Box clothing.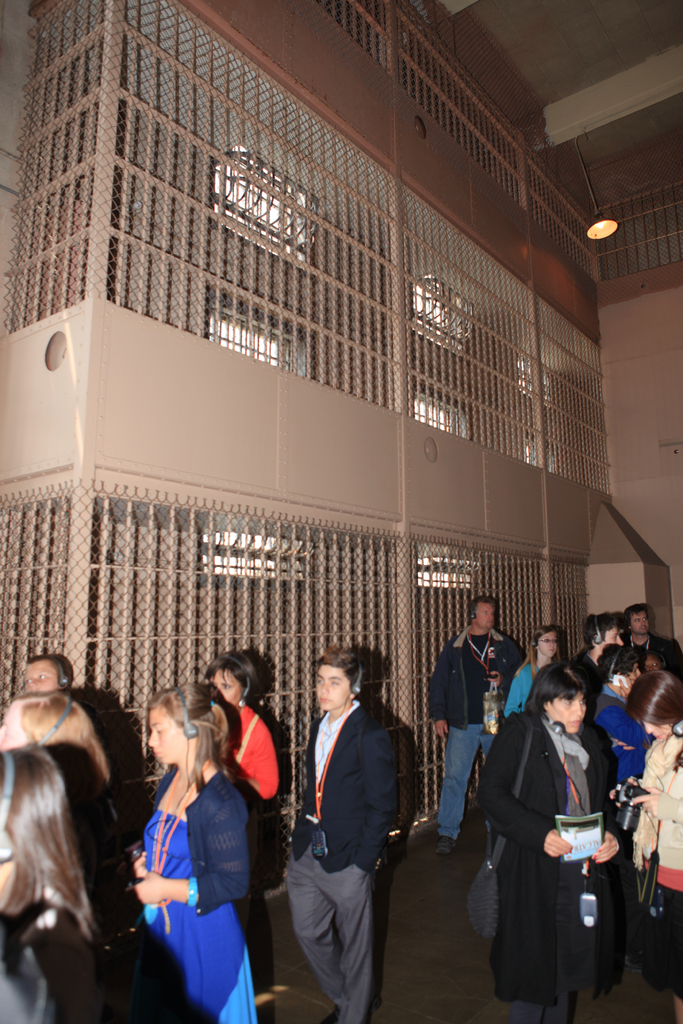
(left=507, top=657, right=570, bottom=721).
